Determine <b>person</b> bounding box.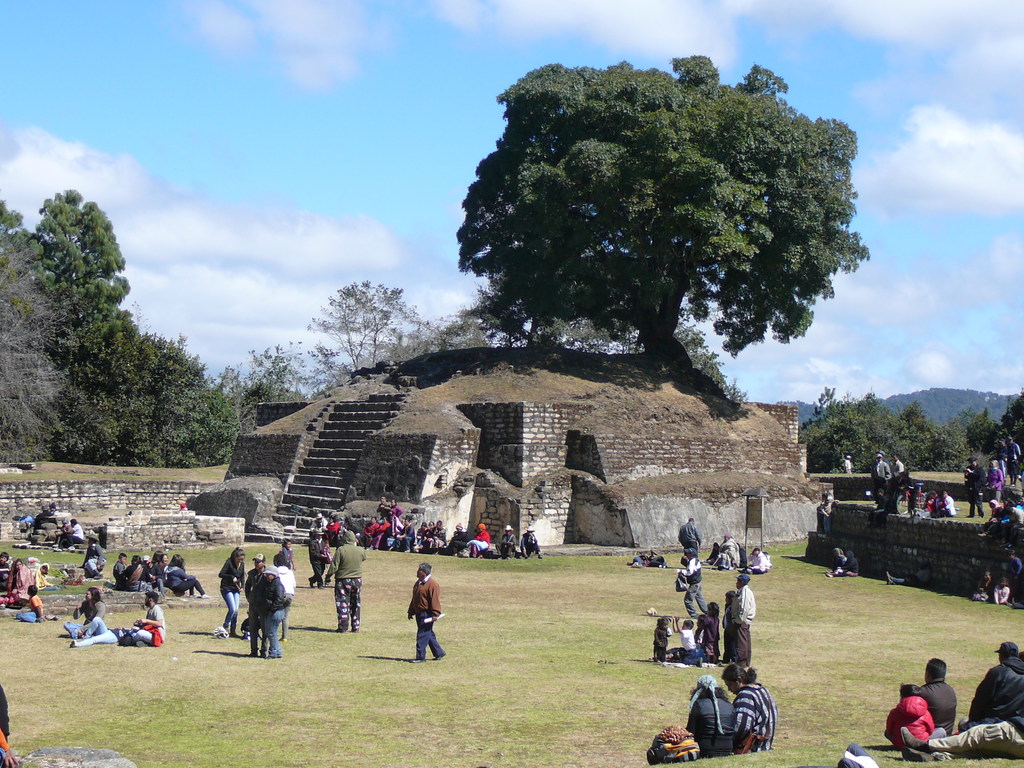
Determined: crop(928, 487, 957, 515).
